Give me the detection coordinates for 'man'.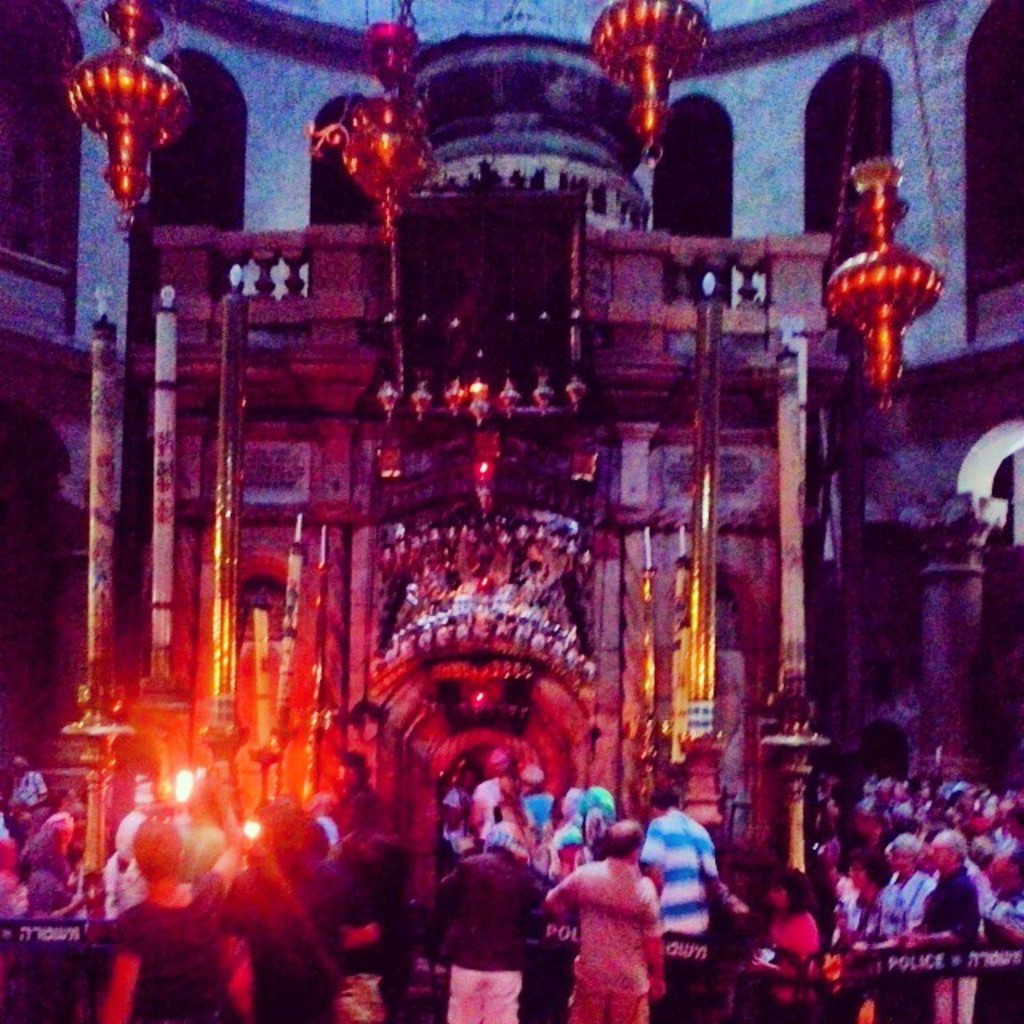
x1=534 y1=813 x2=670 y2=1022.
